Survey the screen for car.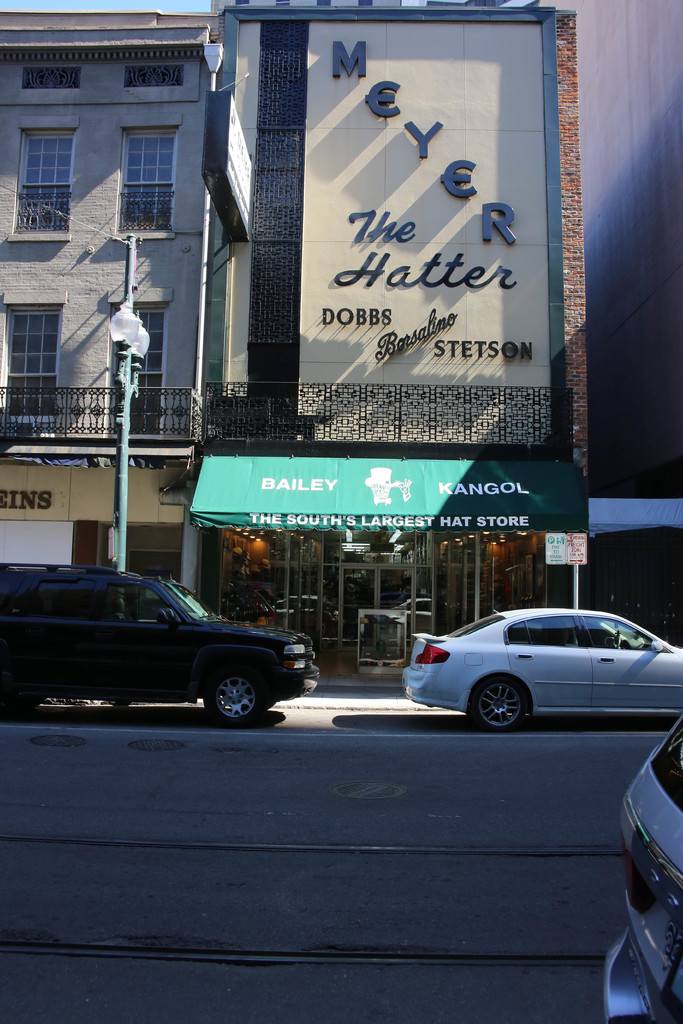
Survey found: pyautogui.locateOnScreen(599, 713, 682, 1023).
